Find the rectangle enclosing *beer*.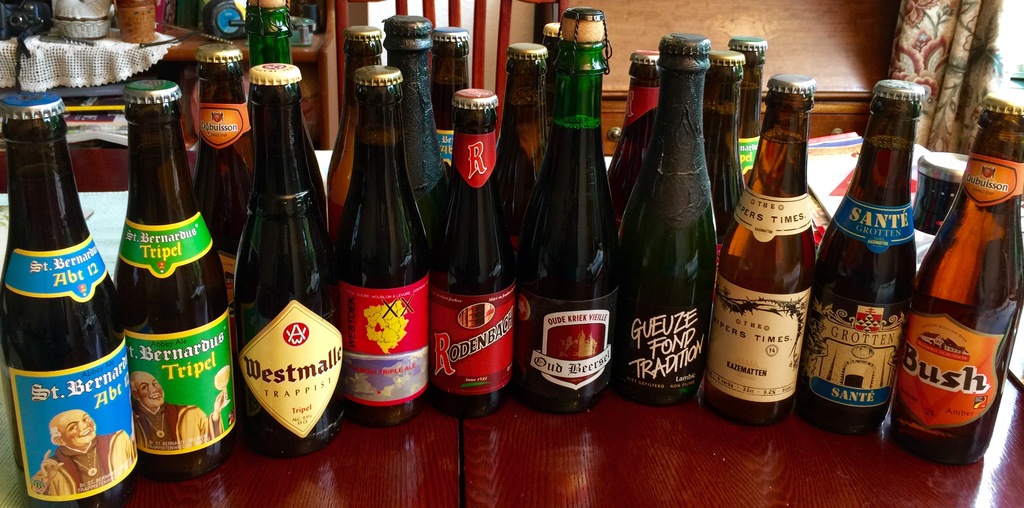
rect(794, 77, 899, 439).
